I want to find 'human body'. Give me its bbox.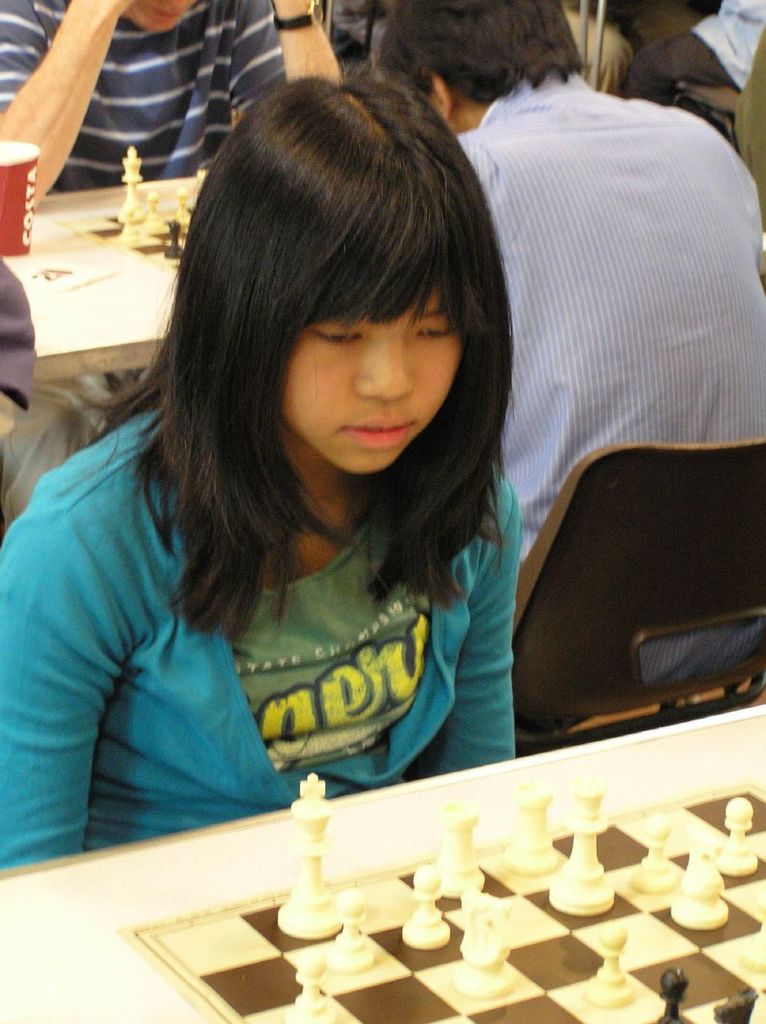
[0,0,338,190].
